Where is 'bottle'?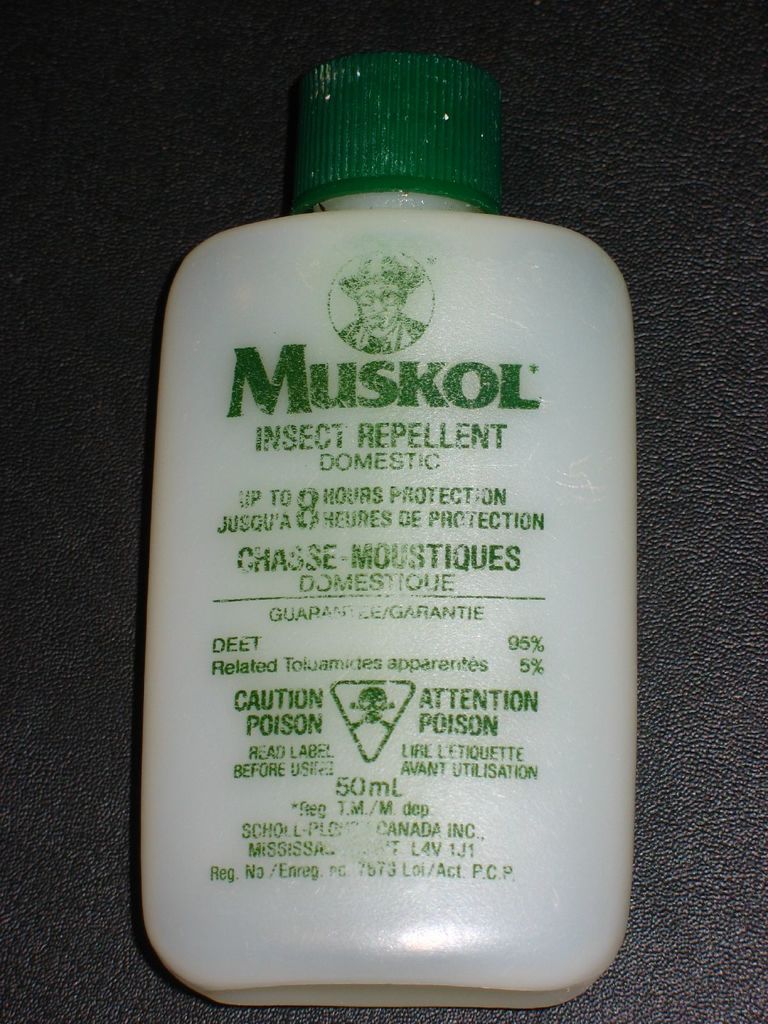
(122, 40, 650, 968).
